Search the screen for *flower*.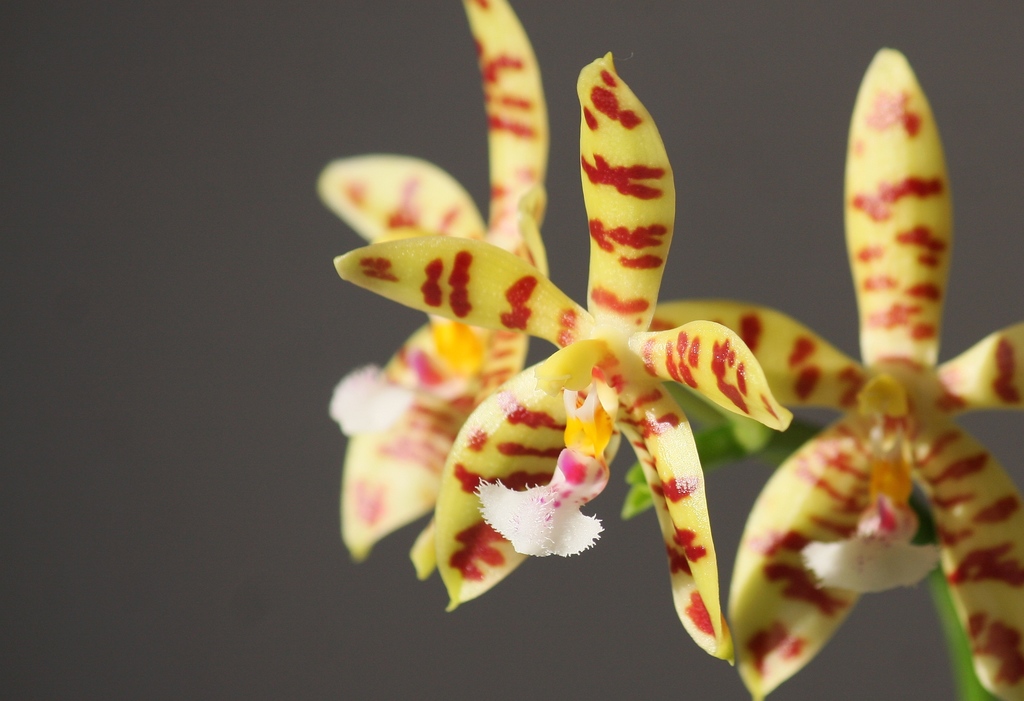
Found at BBox(320, 0, 551, 560).
